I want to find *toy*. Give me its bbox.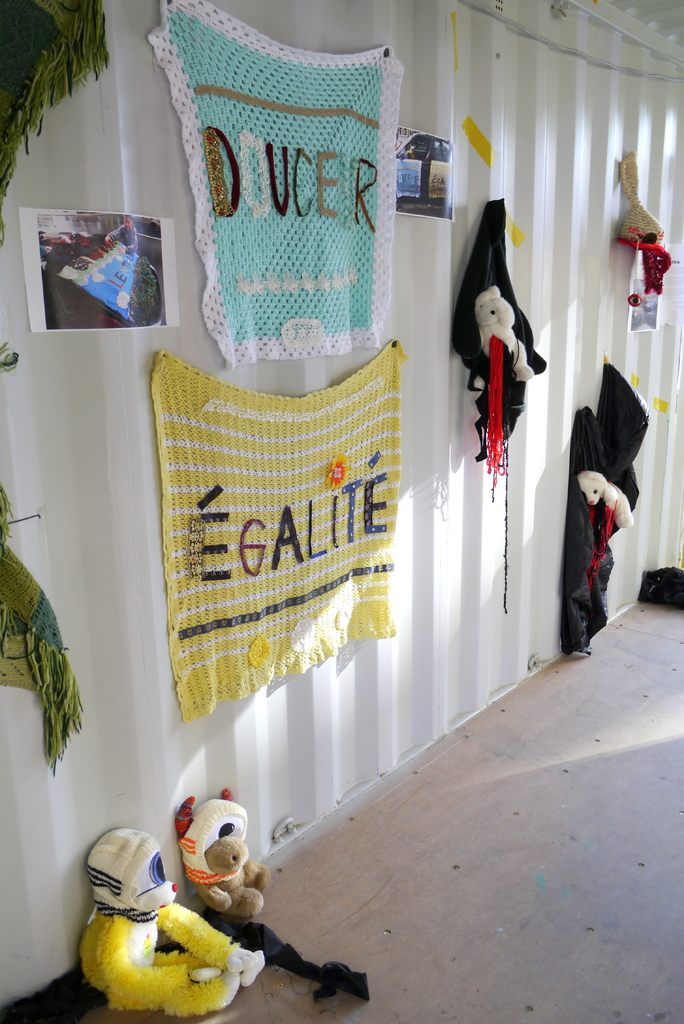
565/407/631/659.
